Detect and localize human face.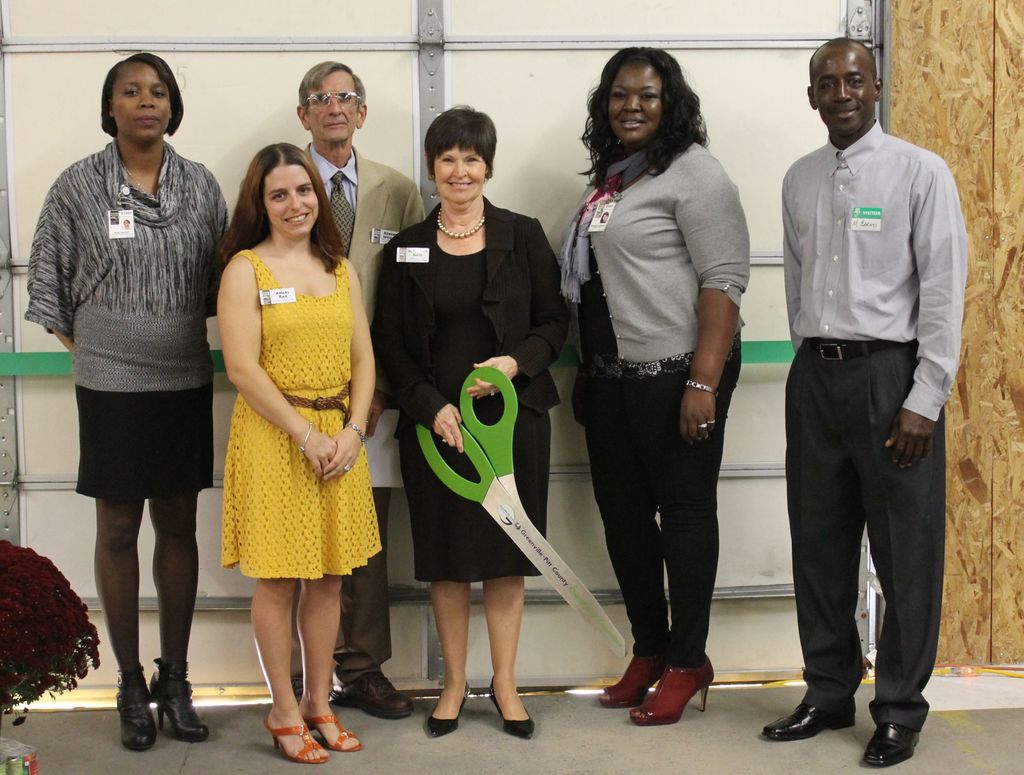
Localized at <bbox>437, 140, 488, 200</bbox>.
